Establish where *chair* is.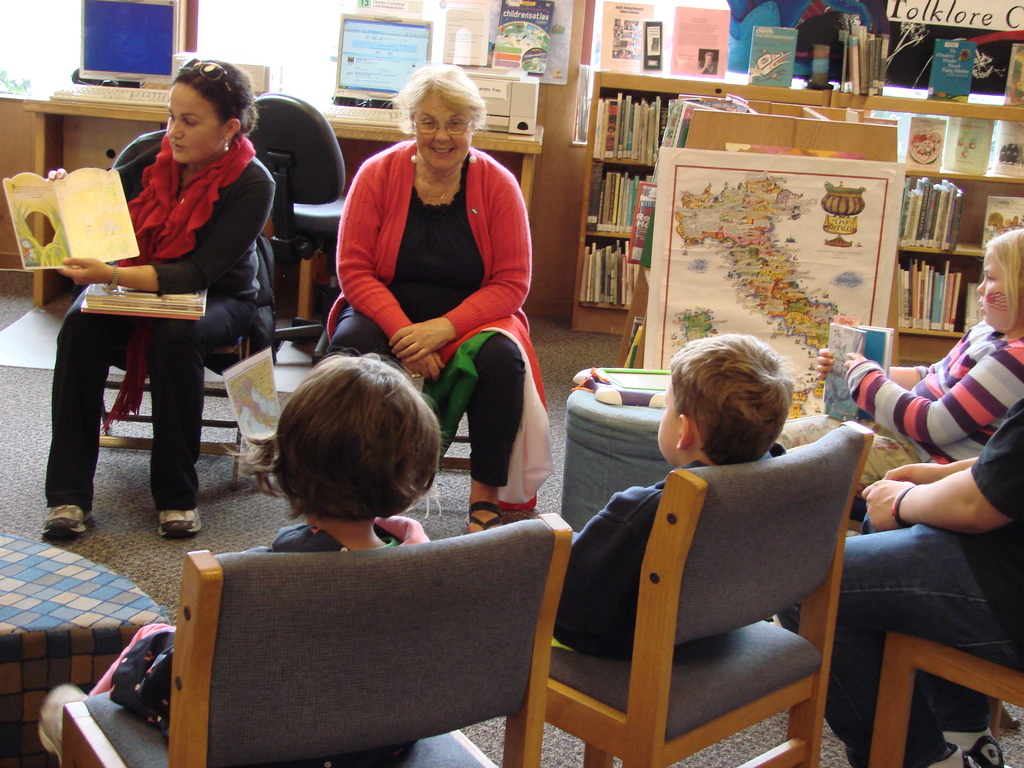
Established at (424,404,471,481).
